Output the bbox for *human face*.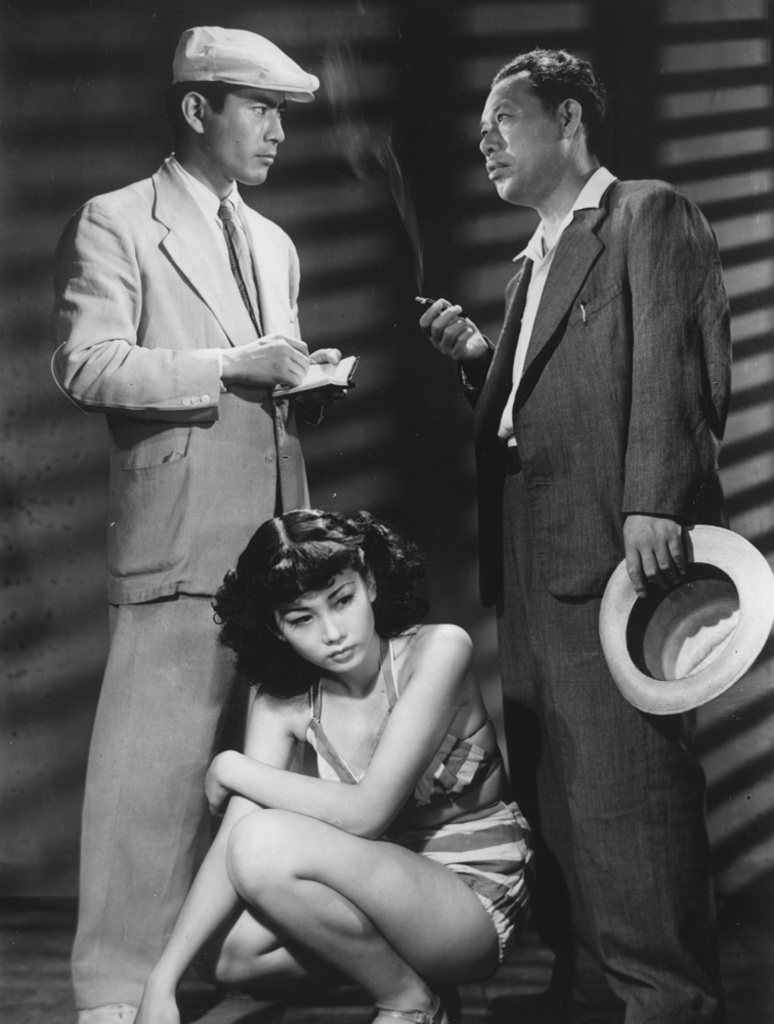
box(278, 568, 372, 670).
